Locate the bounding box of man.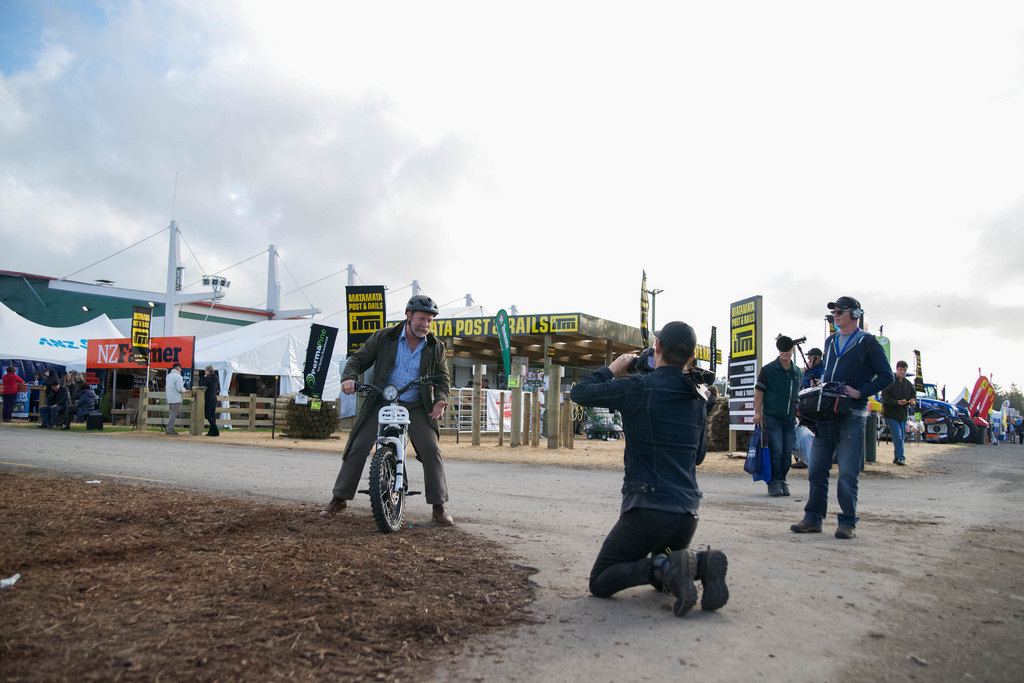
Bounding box: bbox(734, 329, 805, 507).
